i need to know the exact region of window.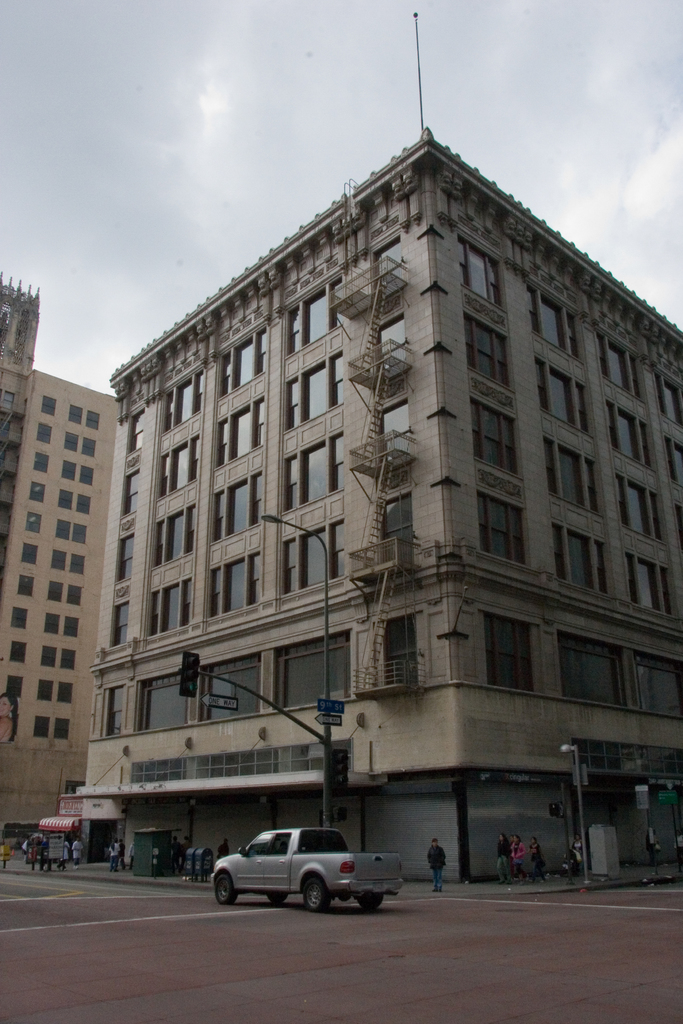
Region: bbox=(567, 643, 647, 721).
